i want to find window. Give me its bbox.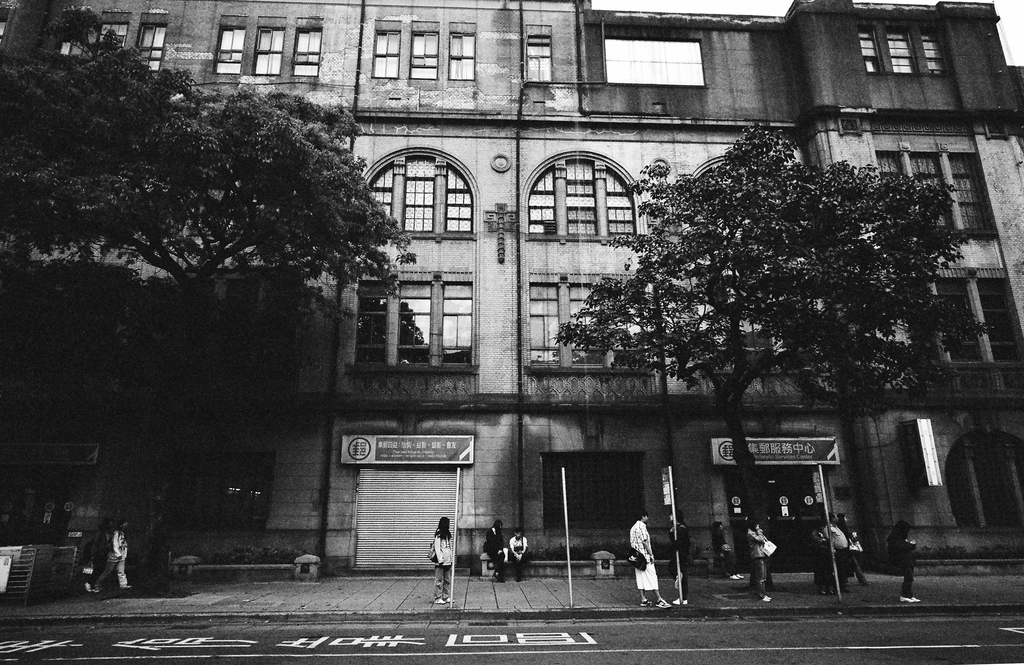
(x1=355, y1=282, x2=383, y2=365).
